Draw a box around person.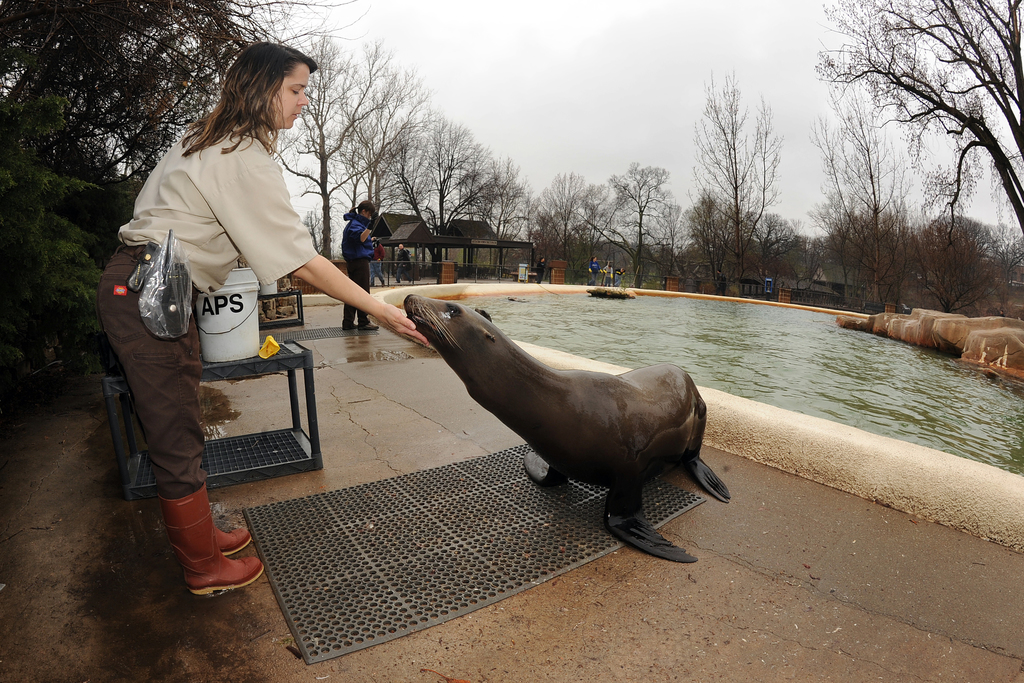
[x1=601, y1=258, x2=613, y2=288].
